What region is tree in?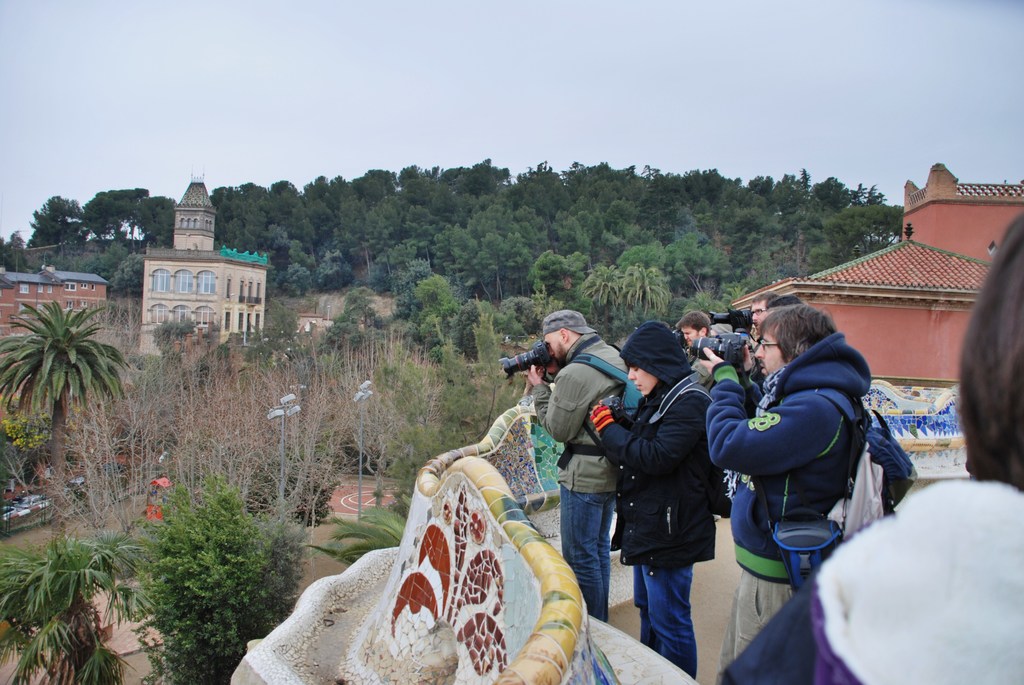
box=[451, 241, 518, 310].
